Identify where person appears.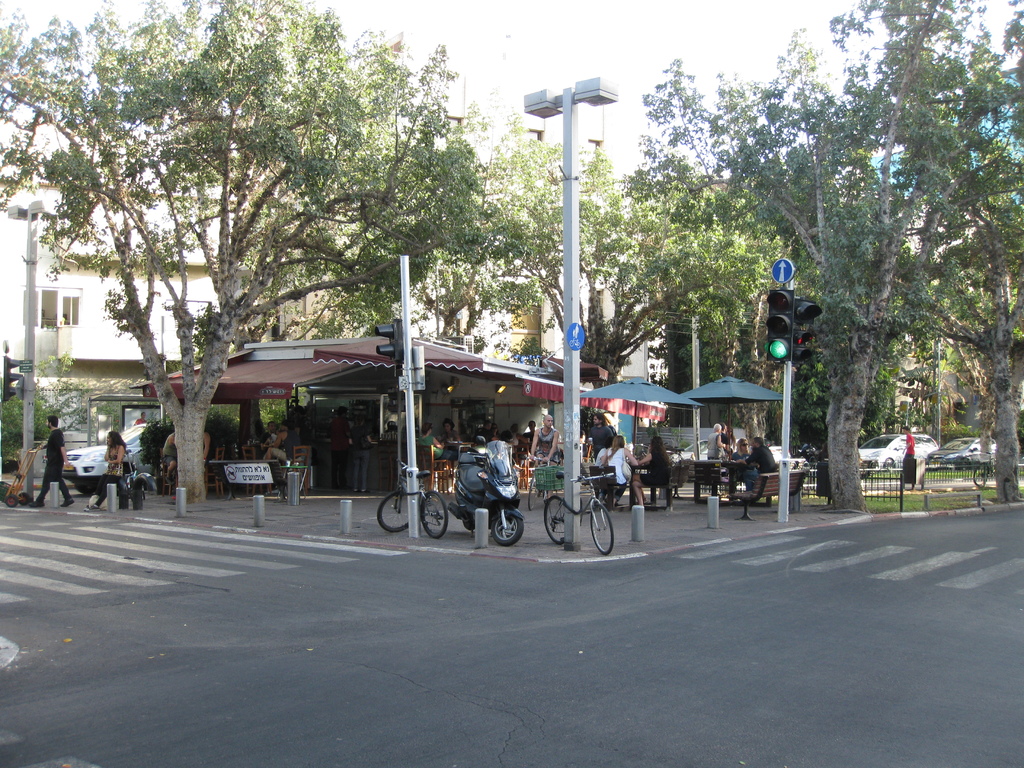
Appears at [left=894, top=424, right=920, bottom=491].
